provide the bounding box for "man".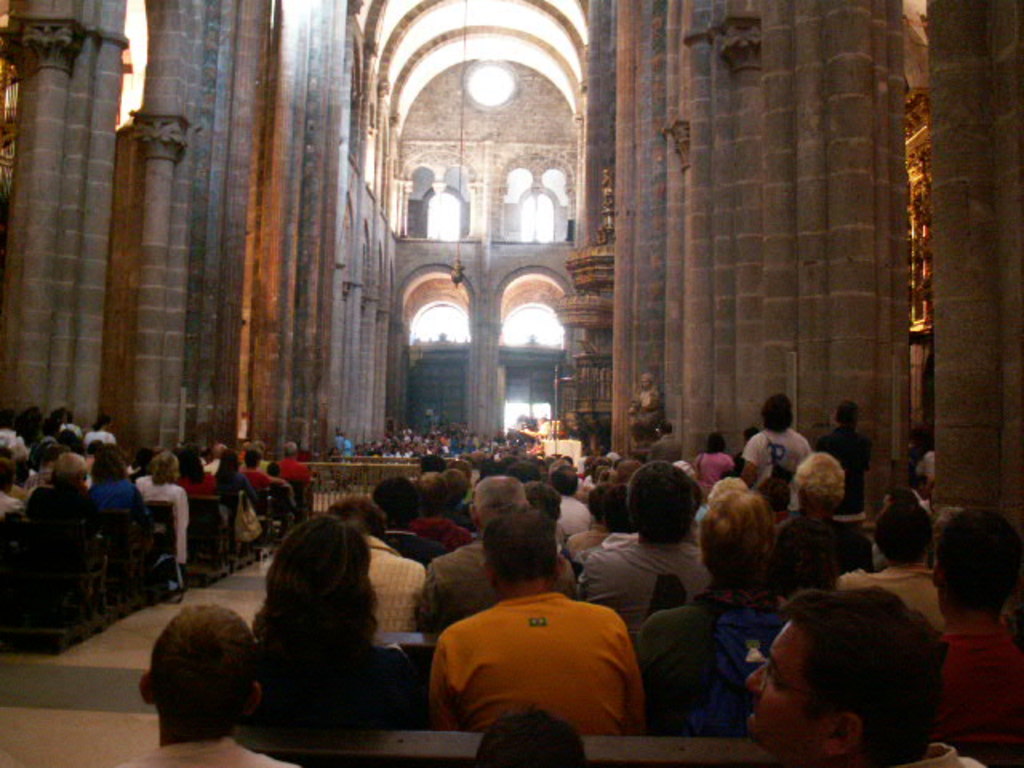
[61, 410, 85, 435].
